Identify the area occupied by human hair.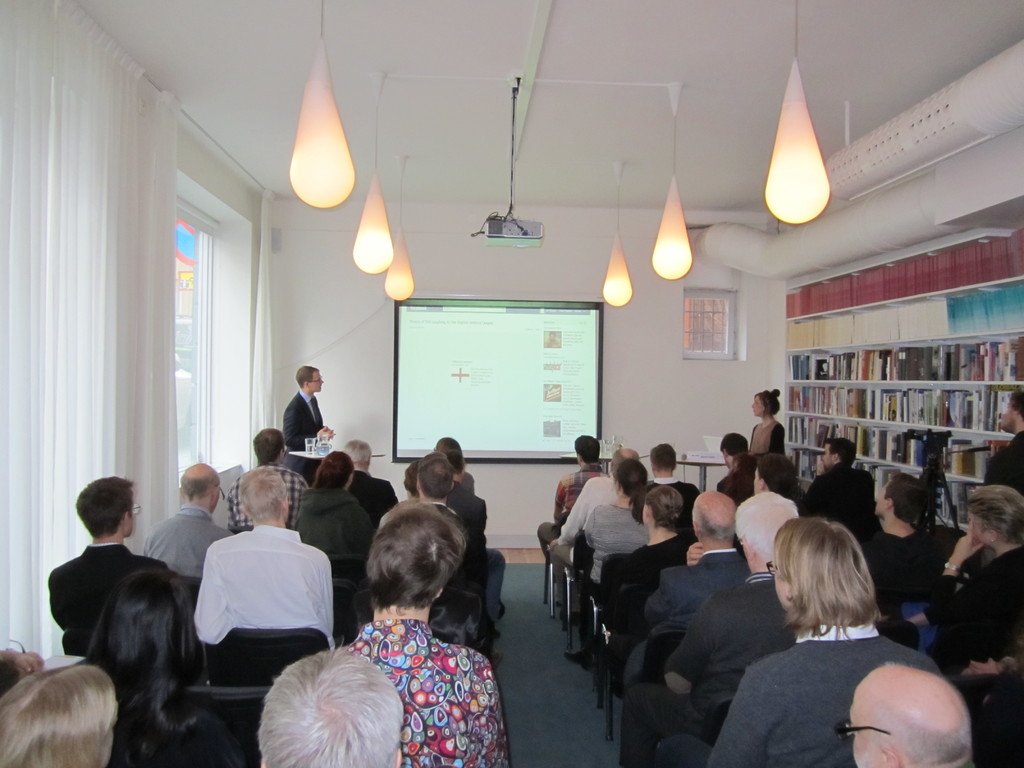
Area: BBox(0, 664, 102, 767).
